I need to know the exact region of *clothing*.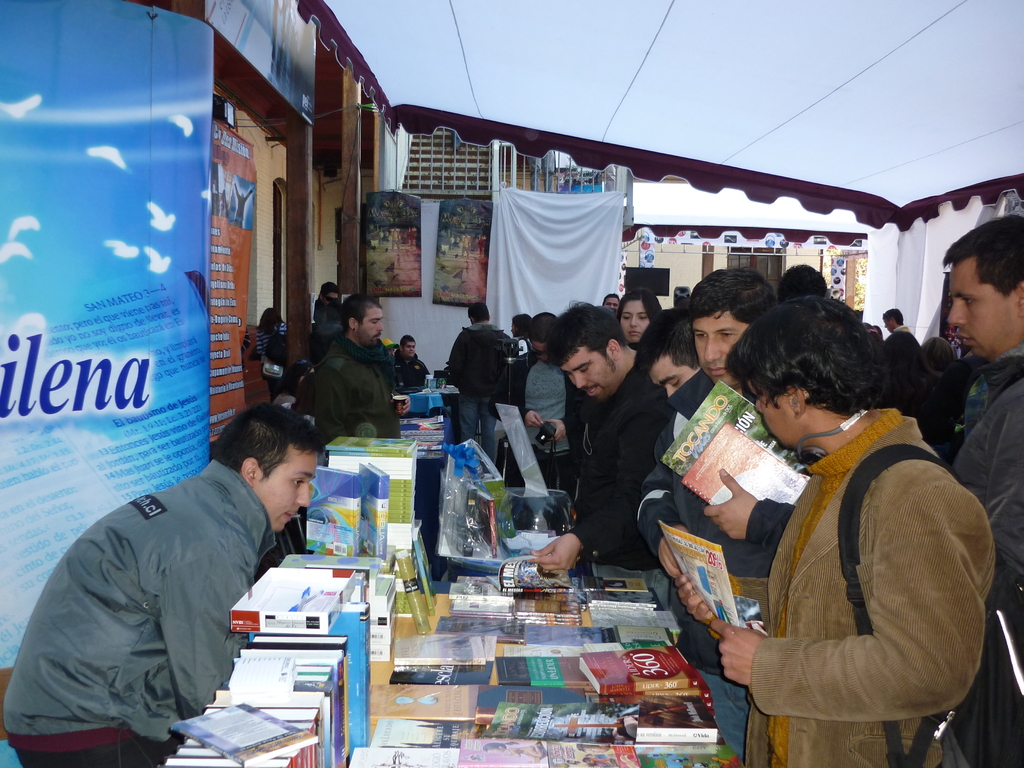
Region: x1=394 y1=346 x2=429 y2=393.
